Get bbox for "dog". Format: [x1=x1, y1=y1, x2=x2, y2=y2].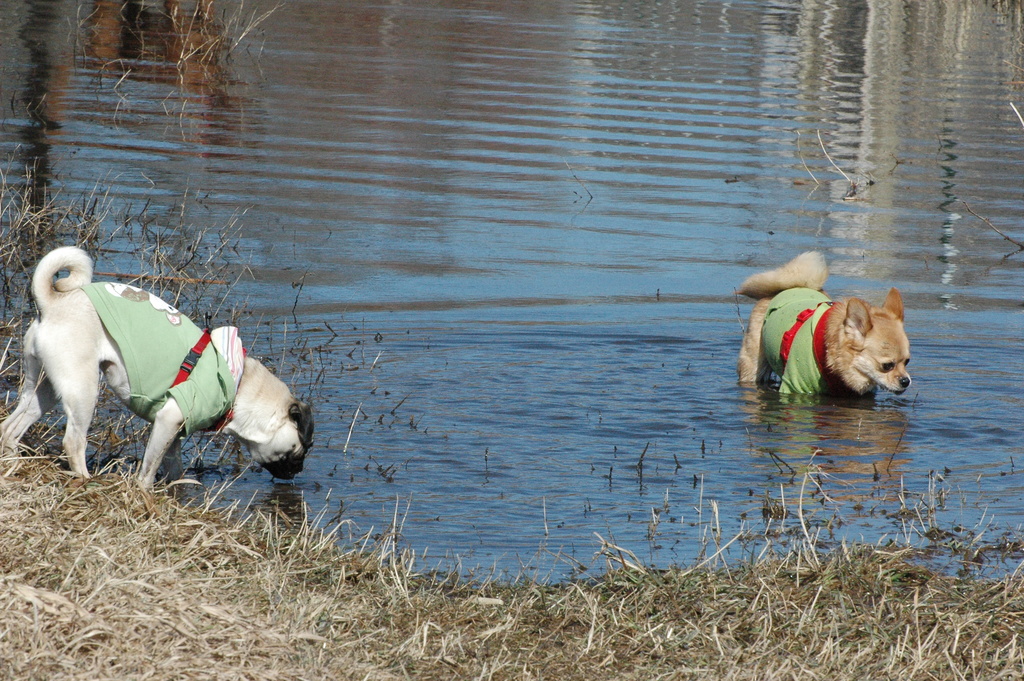
[x1=732, y1=249, x2=914, y2=400].
